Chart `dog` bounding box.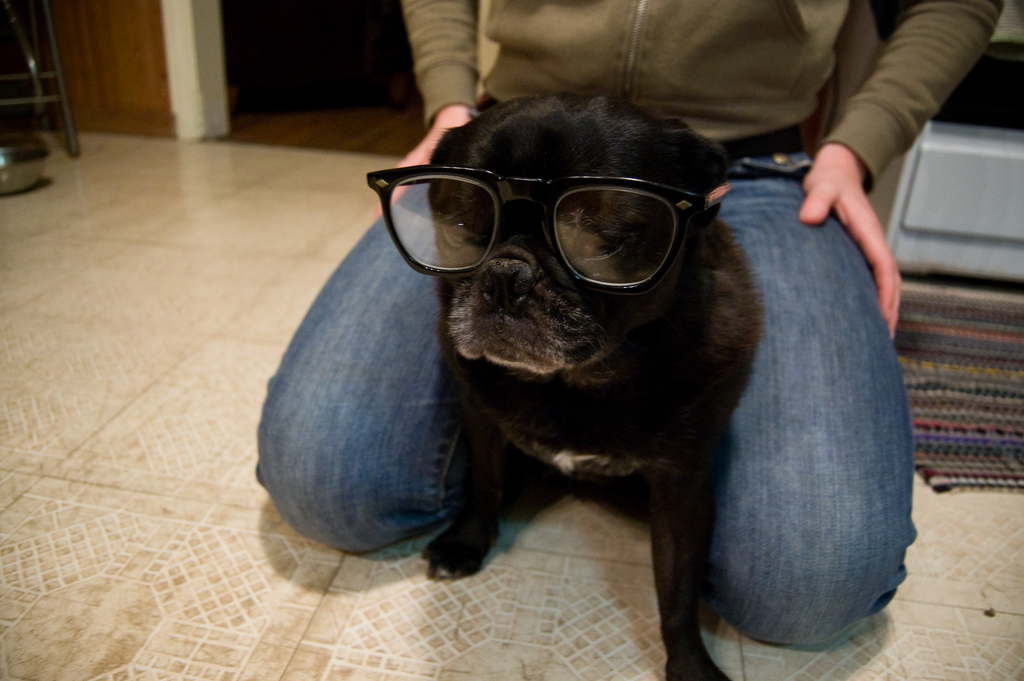
Charted: [x1=417, y1=94, x2=767, y2=680].
